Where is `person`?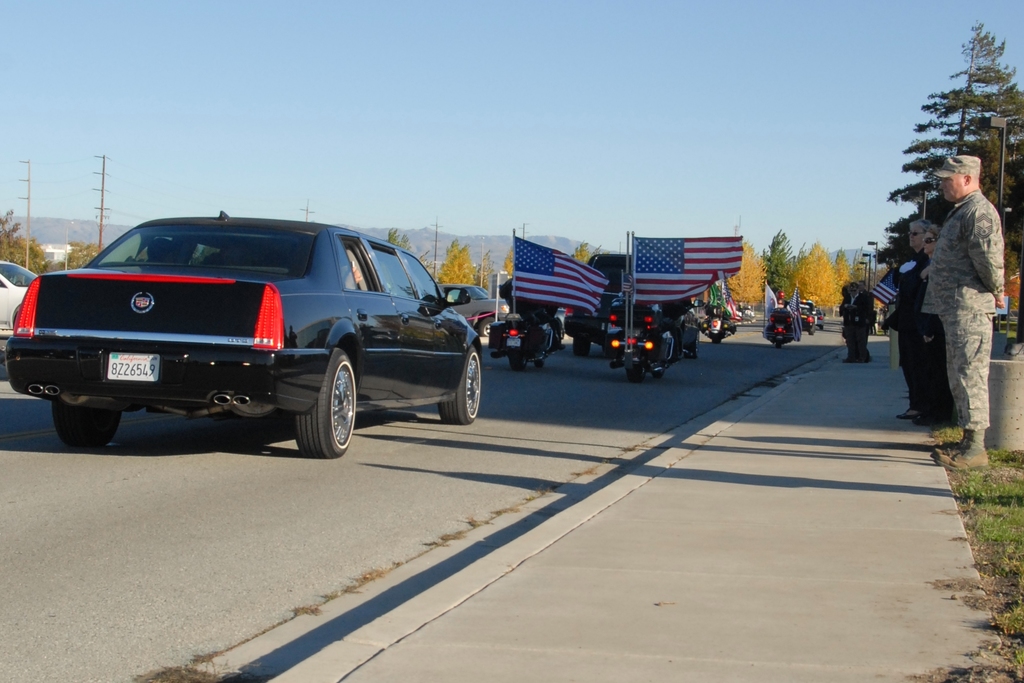
(701, 305, 735, 335).
